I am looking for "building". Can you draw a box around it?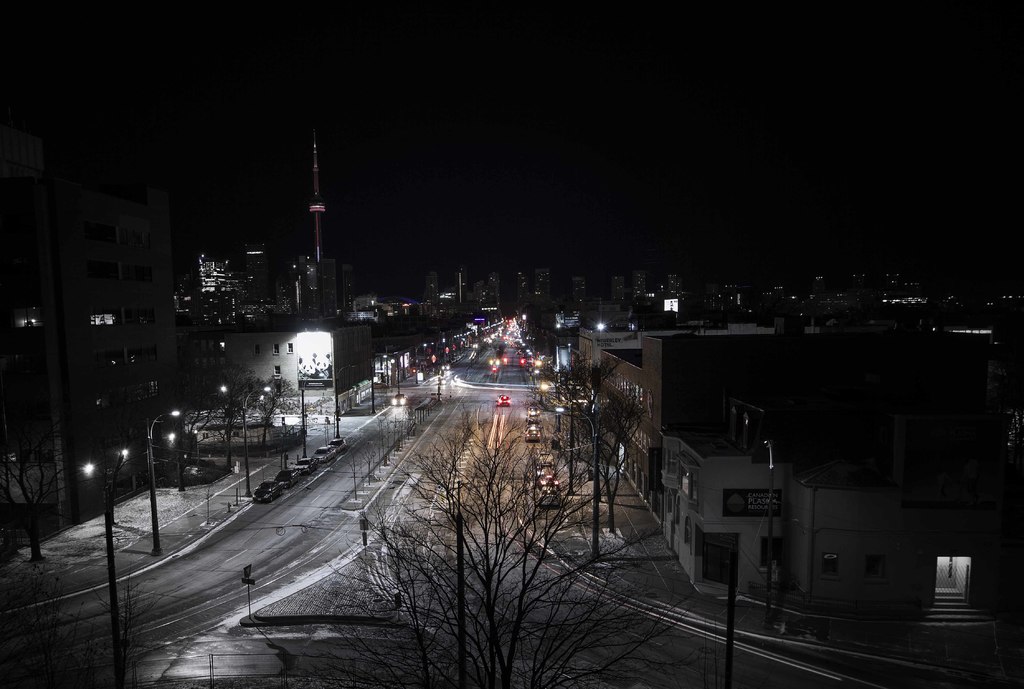
Sure, the bounding box is detection(532, 262, 557, 303).
